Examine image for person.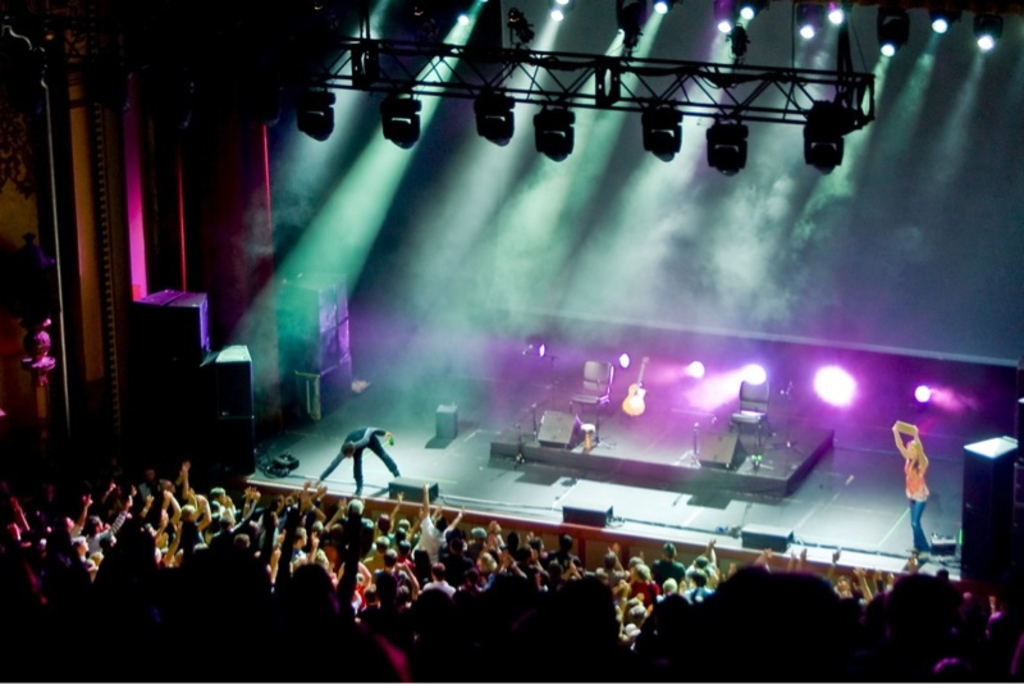
Examination result: (893, 412, 947, 548).
